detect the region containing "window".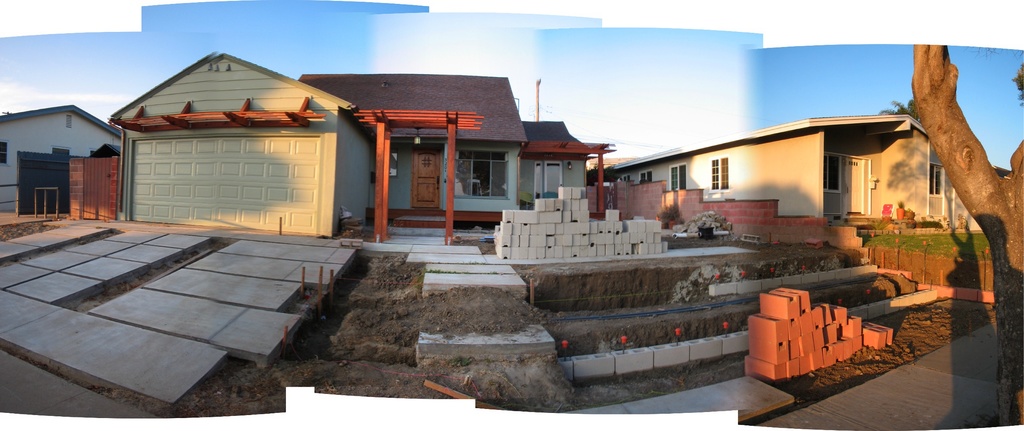
bbox=[451, 131, 508, 195].
